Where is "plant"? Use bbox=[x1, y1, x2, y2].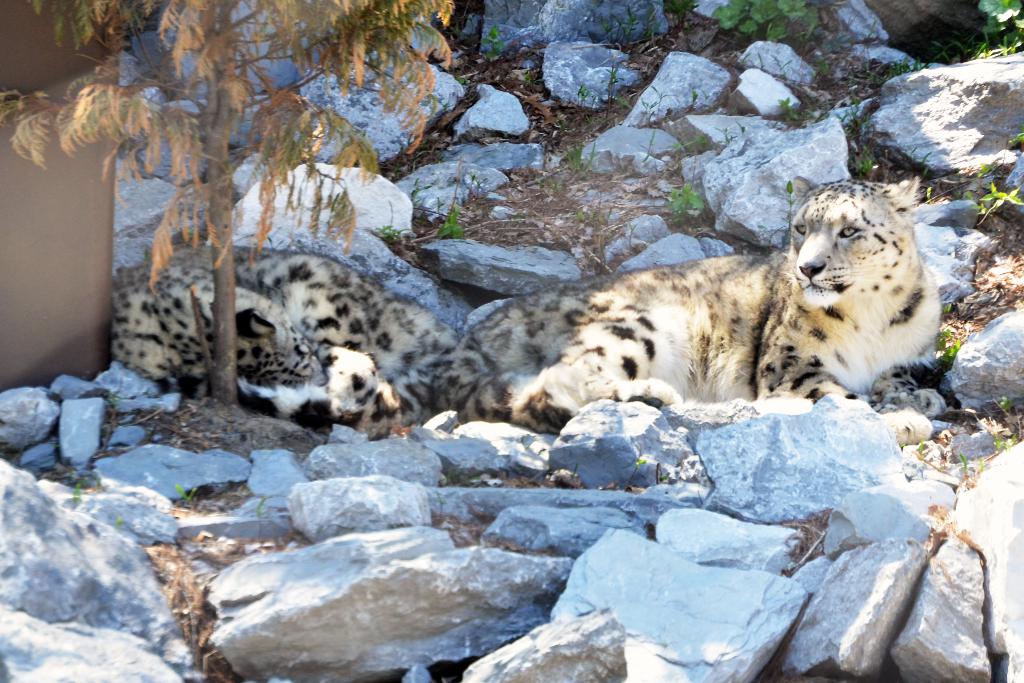
bbox=[911, 151, 931, 174].
